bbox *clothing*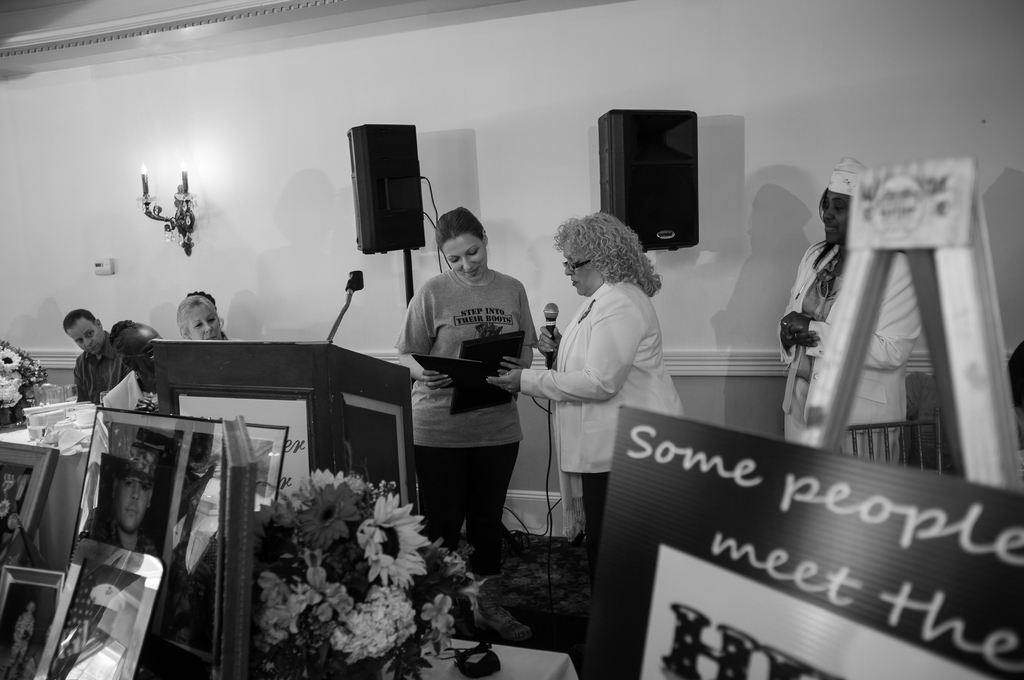
(x1=70, y1=328, x2=130, y2=407)
